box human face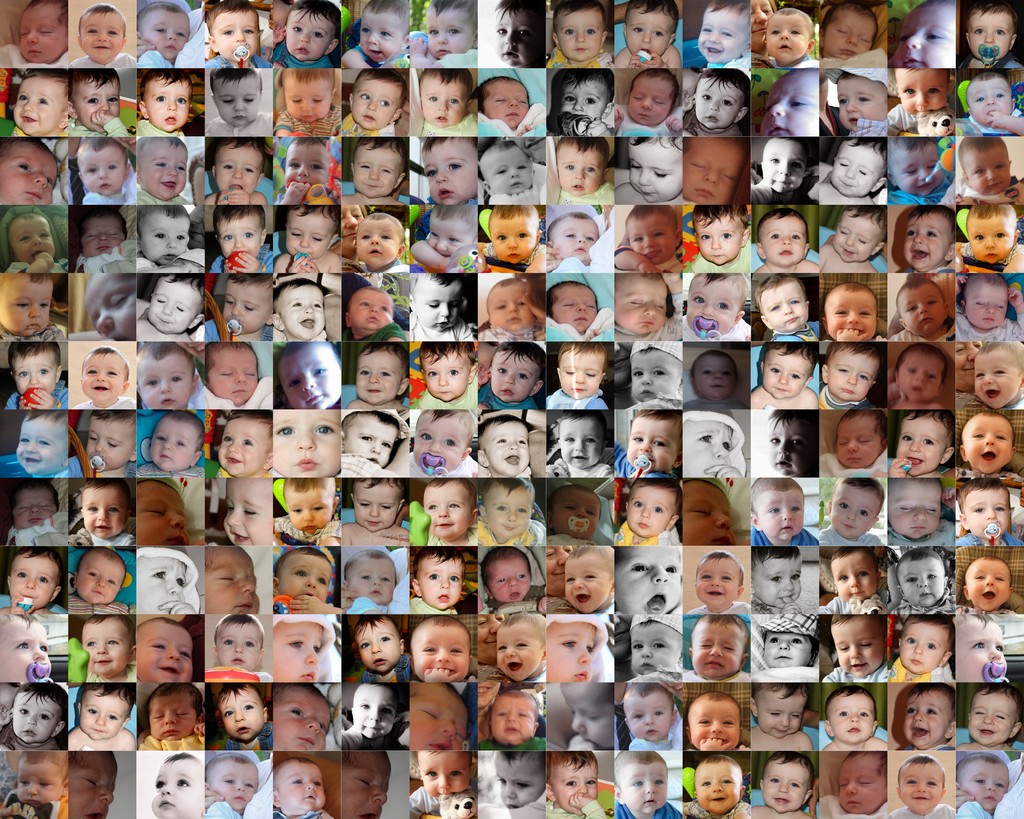
pyautogui.locateOnScreen(627, 76, 671, 125)
